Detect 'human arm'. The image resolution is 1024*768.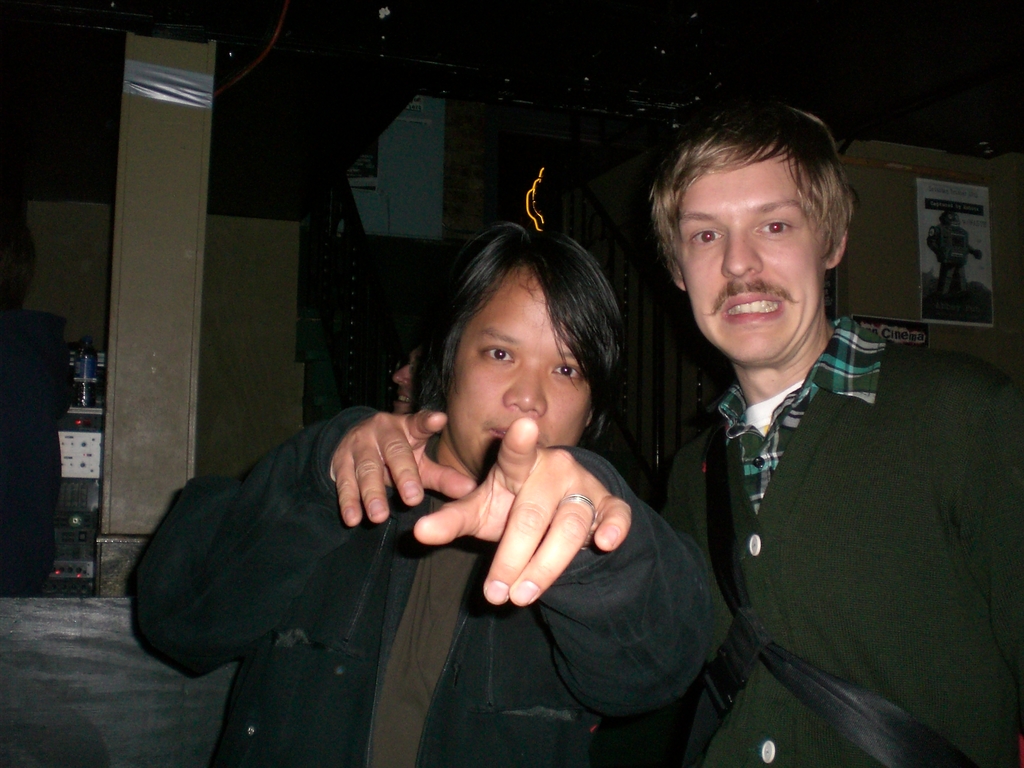
127, 402, 476, 688.
